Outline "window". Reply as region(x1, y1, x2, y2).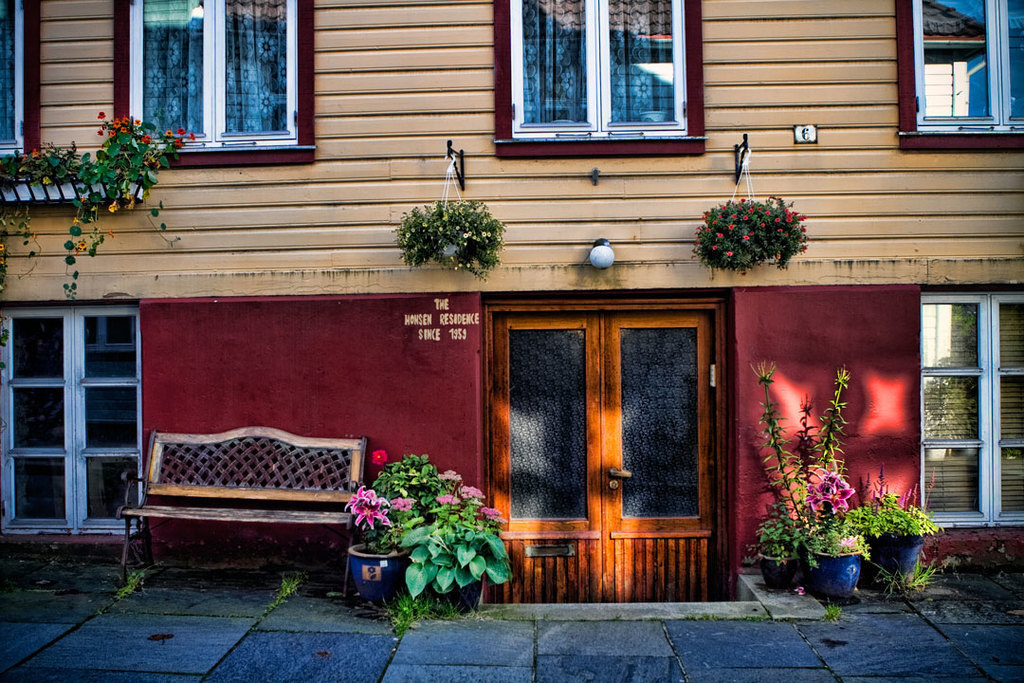
region(886, 0, 1023, 156).
